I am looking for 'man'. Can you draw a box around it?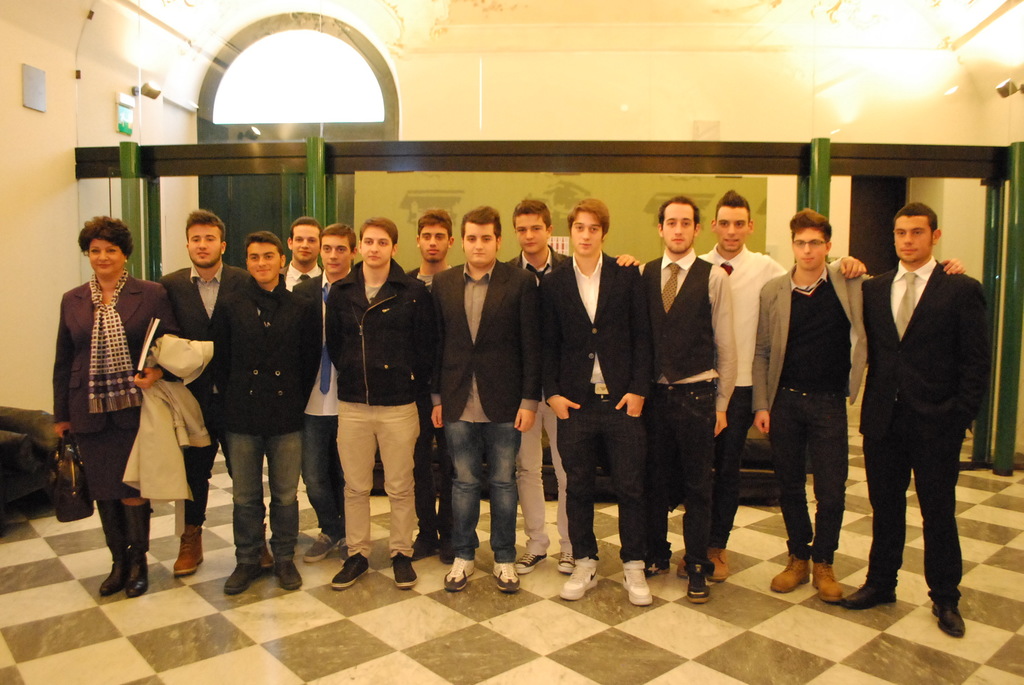
Sure, the bounding box is 851,184,991,640.
